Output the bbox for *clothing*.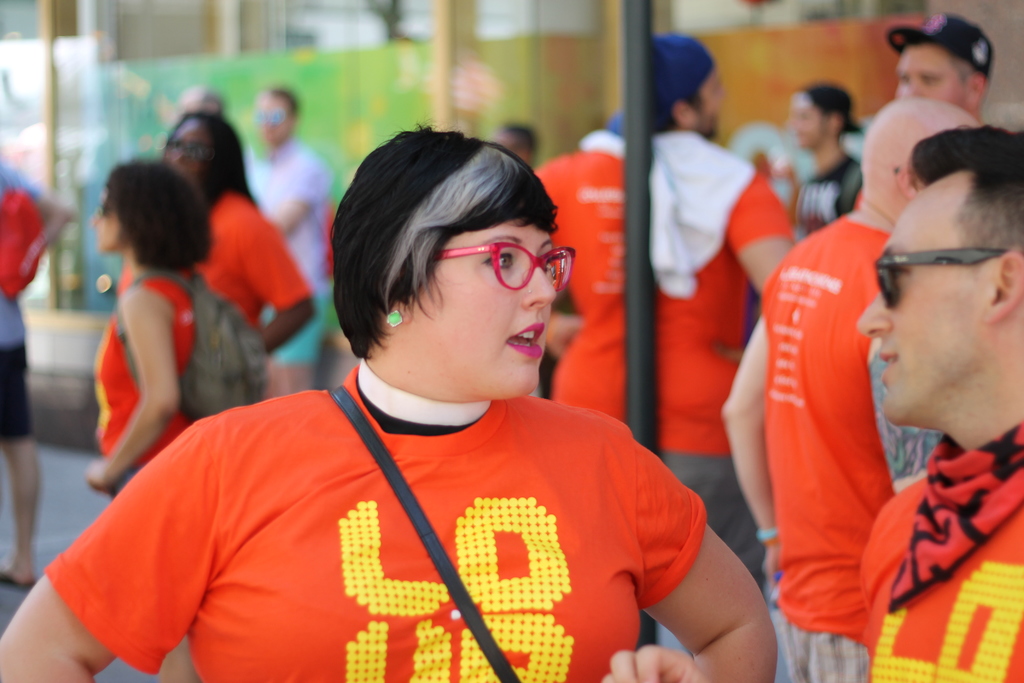
[532, 129, 795, 588].
